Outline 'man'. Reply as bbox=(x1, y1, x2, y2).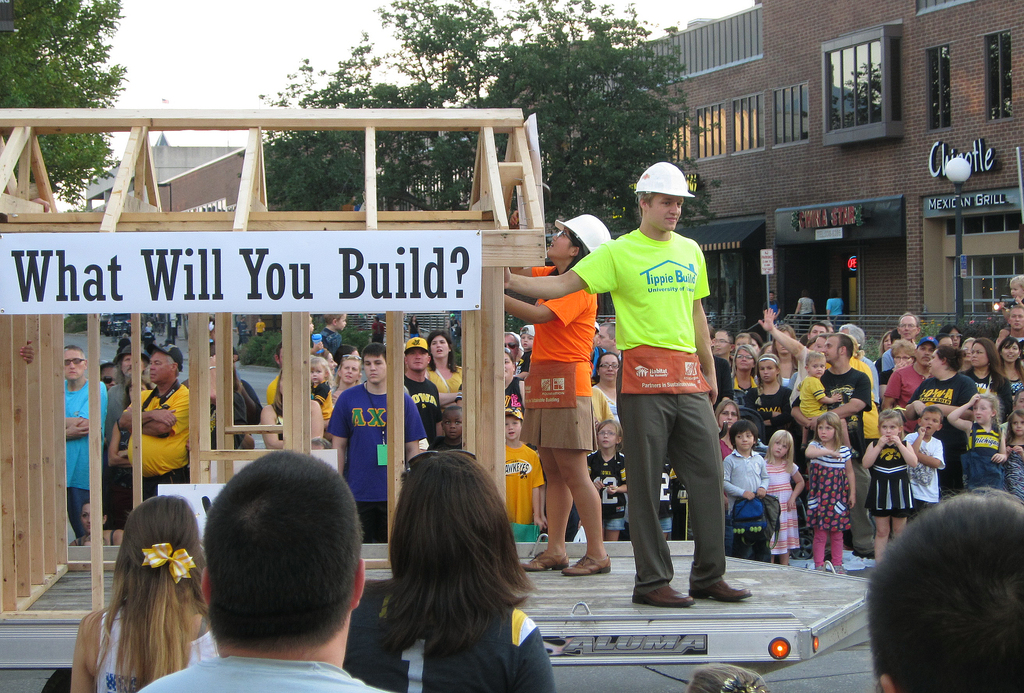
bbox=(120, 345, 210, 507).
